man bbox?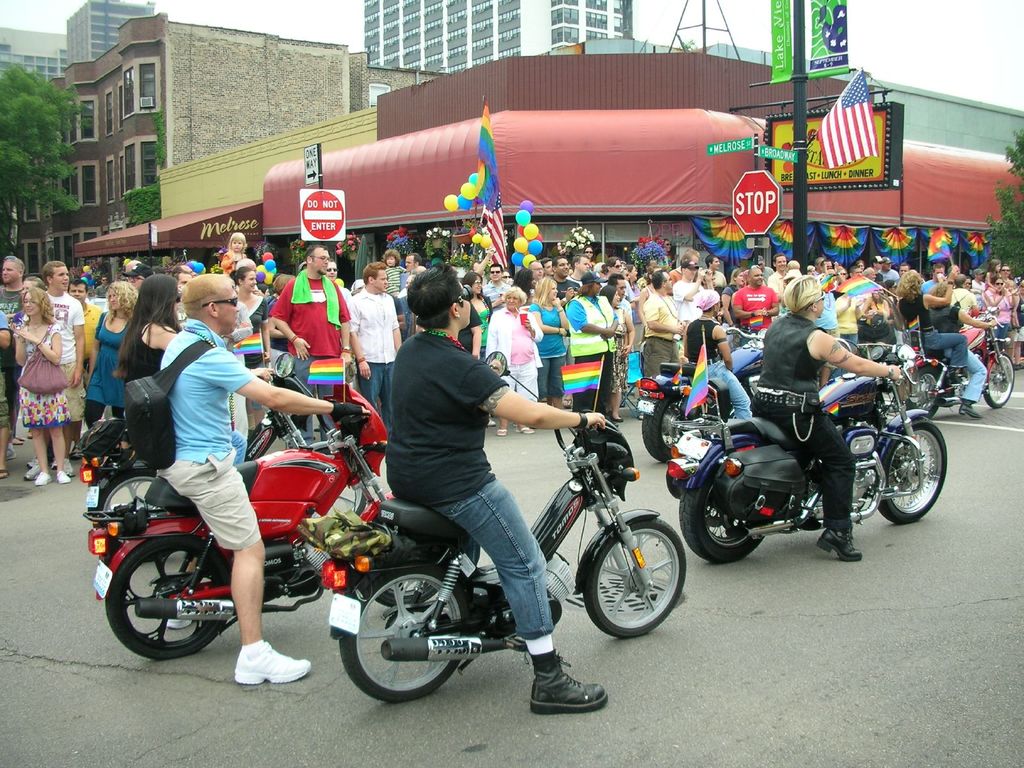
{"x1": 0, "y1": 252, "x2": 28, "y2": 447}
